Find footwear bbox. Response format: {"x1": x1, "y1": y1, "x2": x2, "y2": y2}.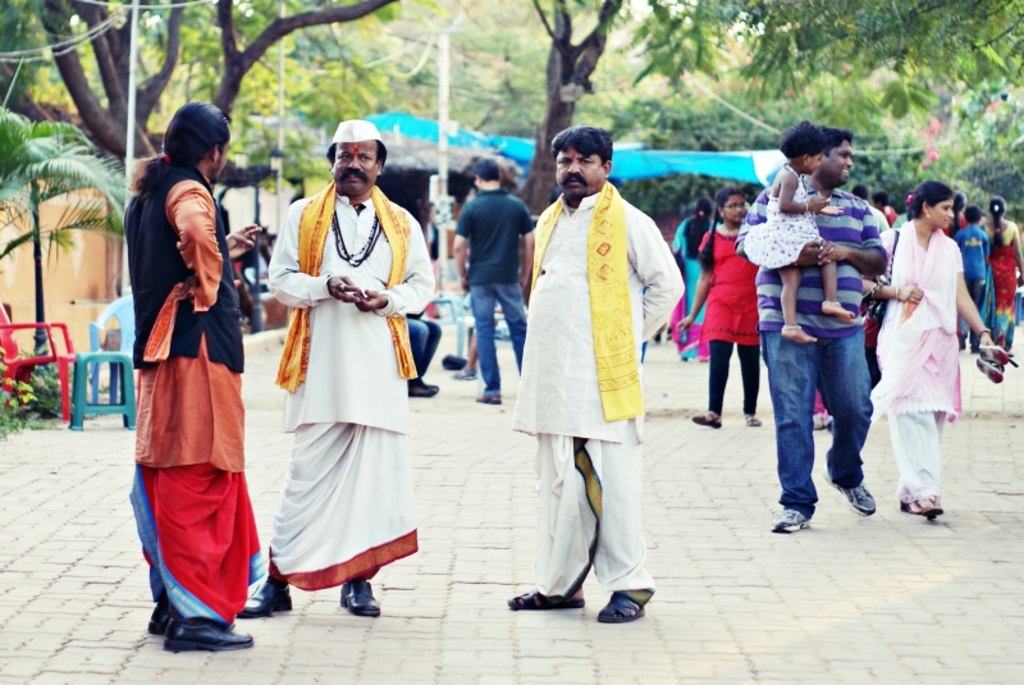
{"x1": 147, "y1": 598, "x2": 177, "y2": 633}.
